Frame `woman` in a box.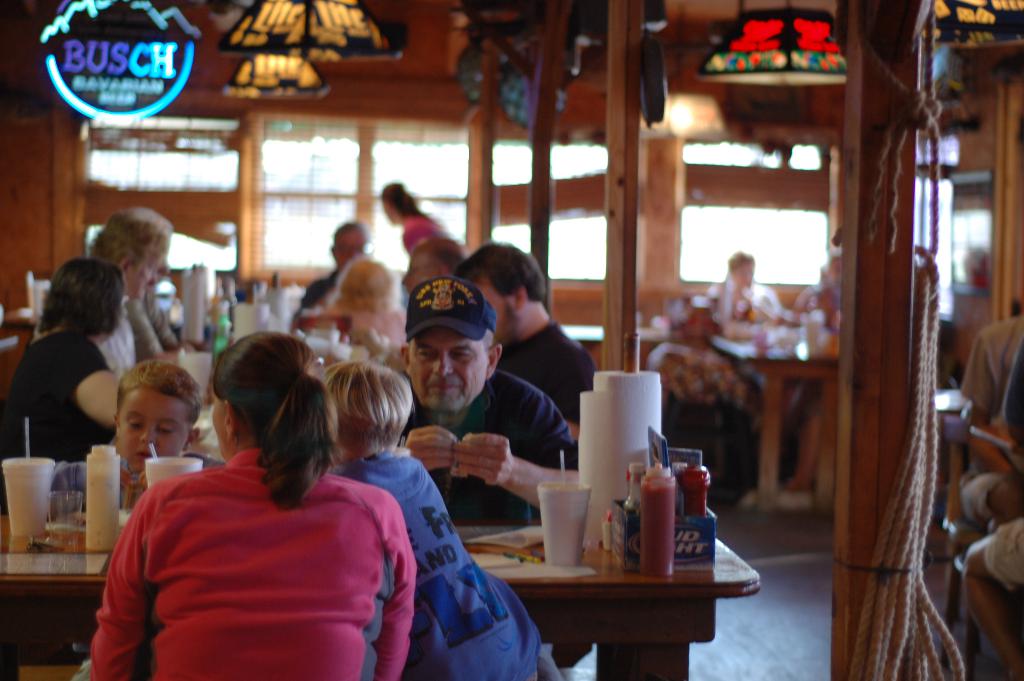
l=97, t=334, r=406, b=678.
